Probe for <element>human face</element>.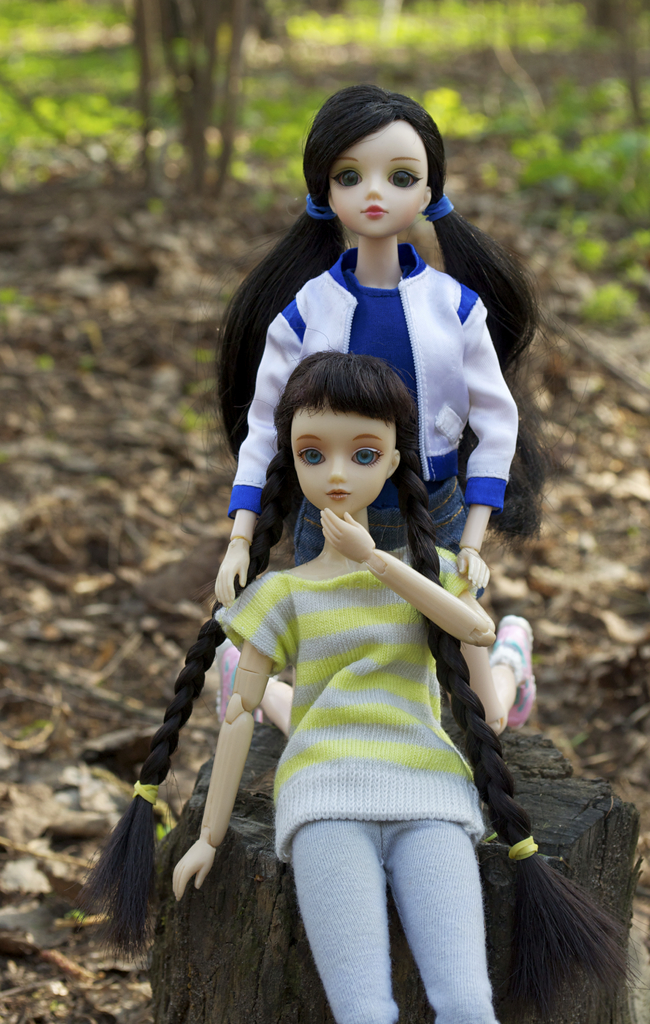
Probe result: (327, 120, 431, 237).
